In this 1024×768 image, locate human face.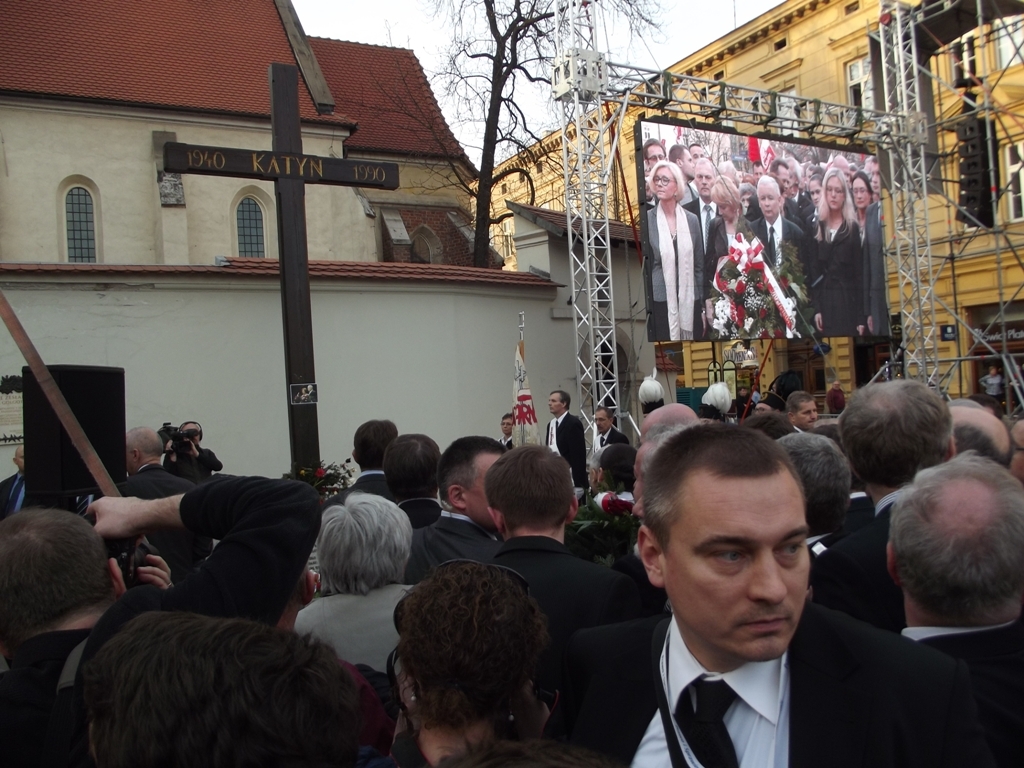
Bounding box: [x1=809, y1=178, x2=823, y2=208].
